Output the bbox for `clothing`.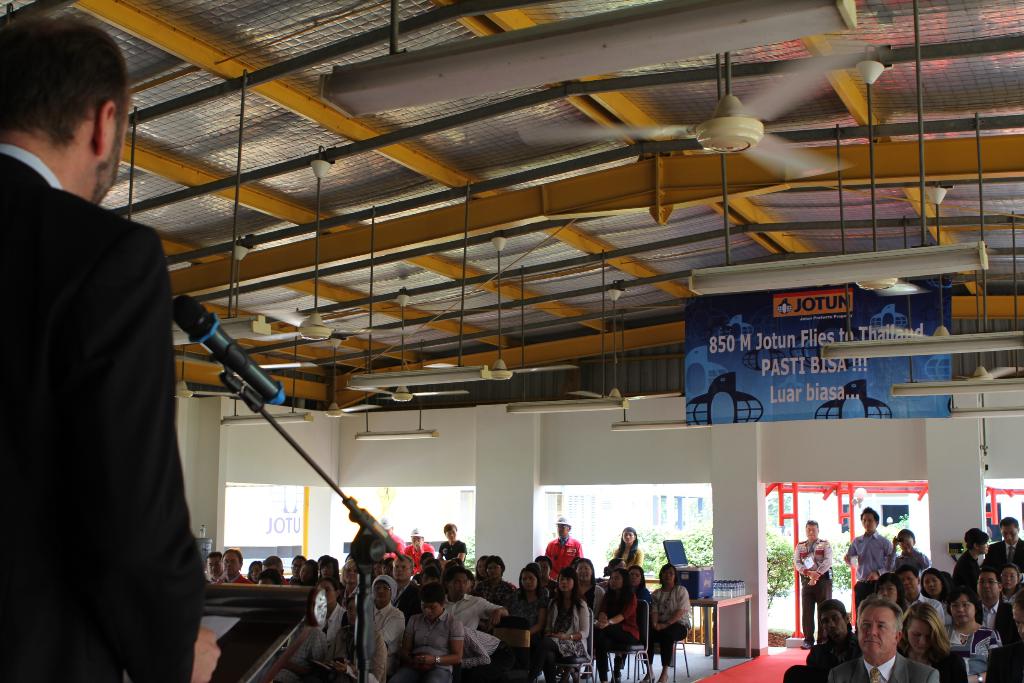
[left=591, top=591, right=646, bottom=679].
